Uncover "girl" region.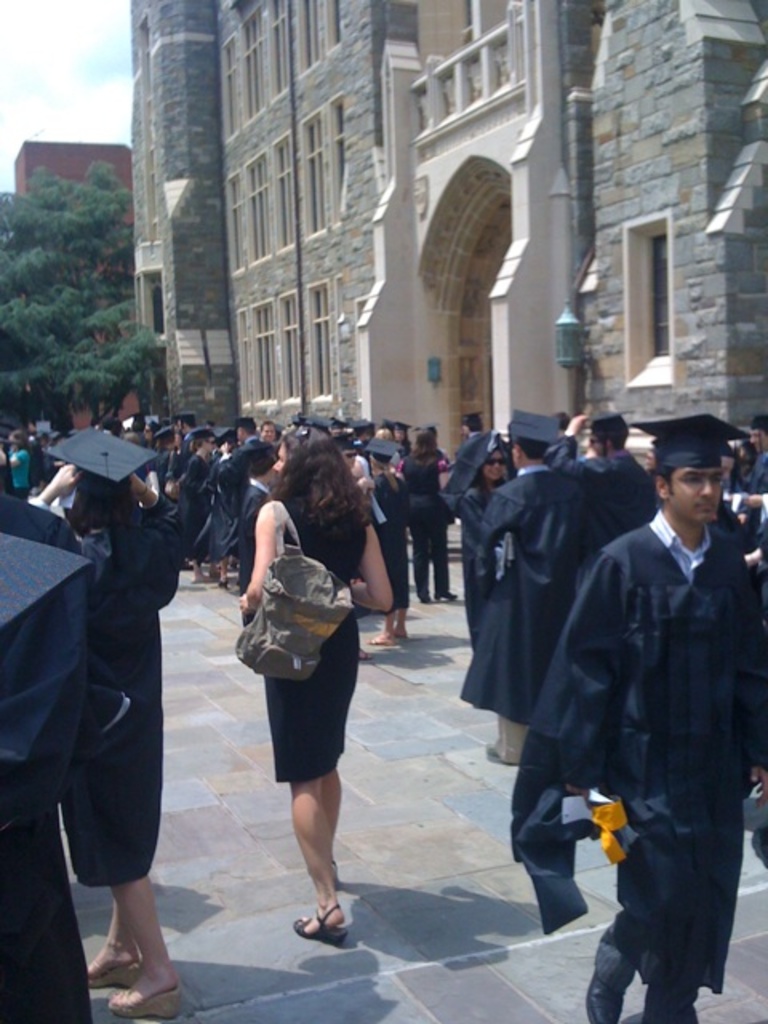
Uncovered: {"left": 67, "top": 434, "right": 197, "bottom": 990}.
